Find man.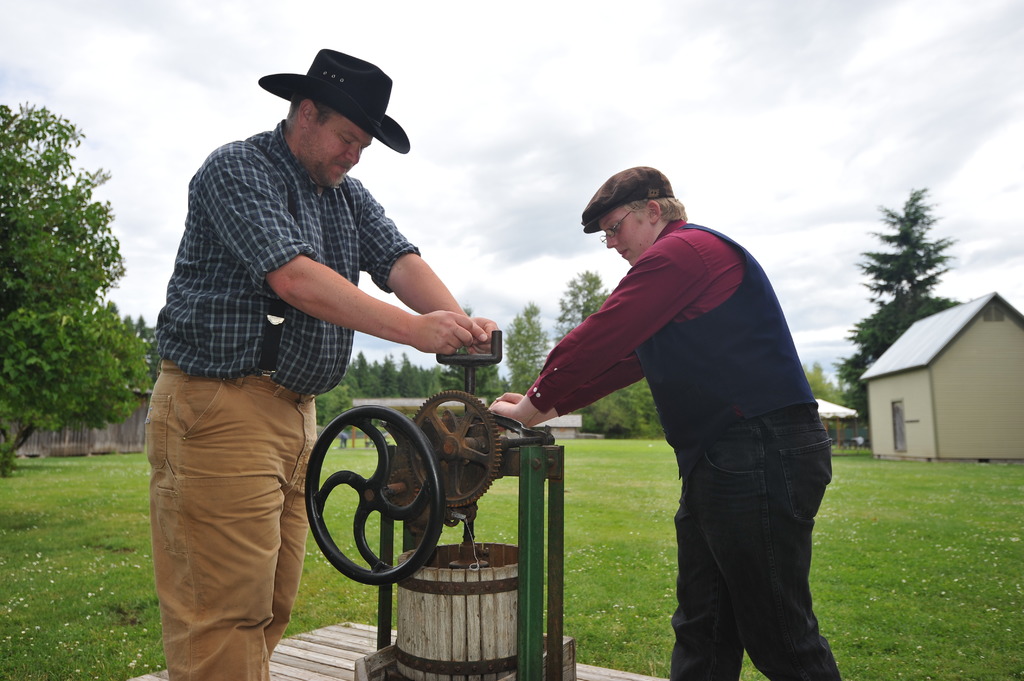
l=142, t=46, r=497, b=680.
